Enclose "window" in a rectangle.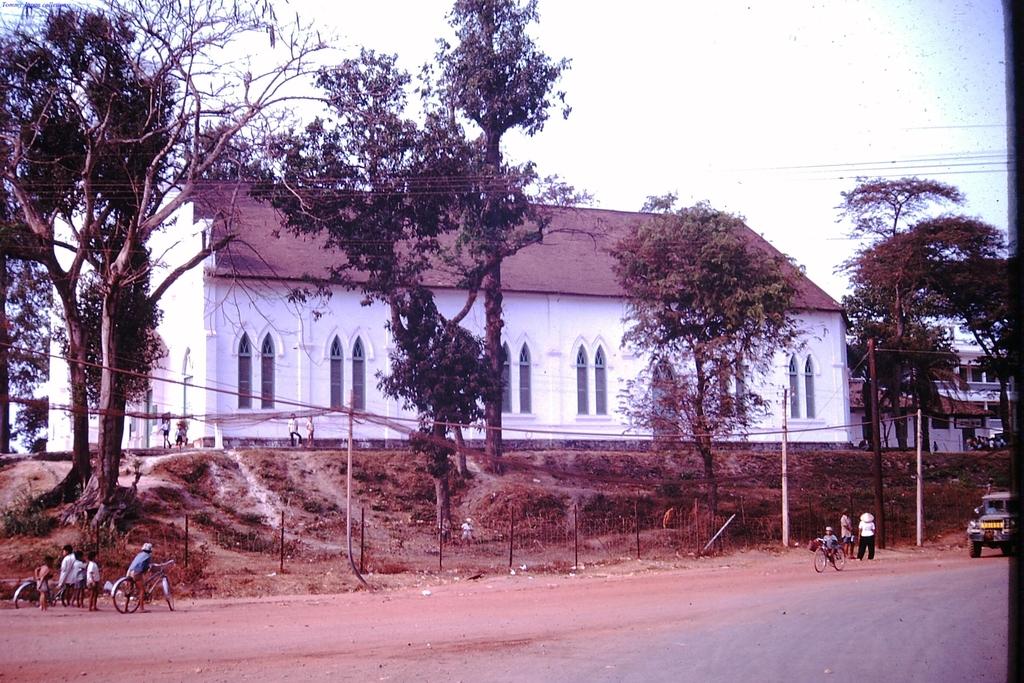
bbox=(236, 333, 254, 409).
